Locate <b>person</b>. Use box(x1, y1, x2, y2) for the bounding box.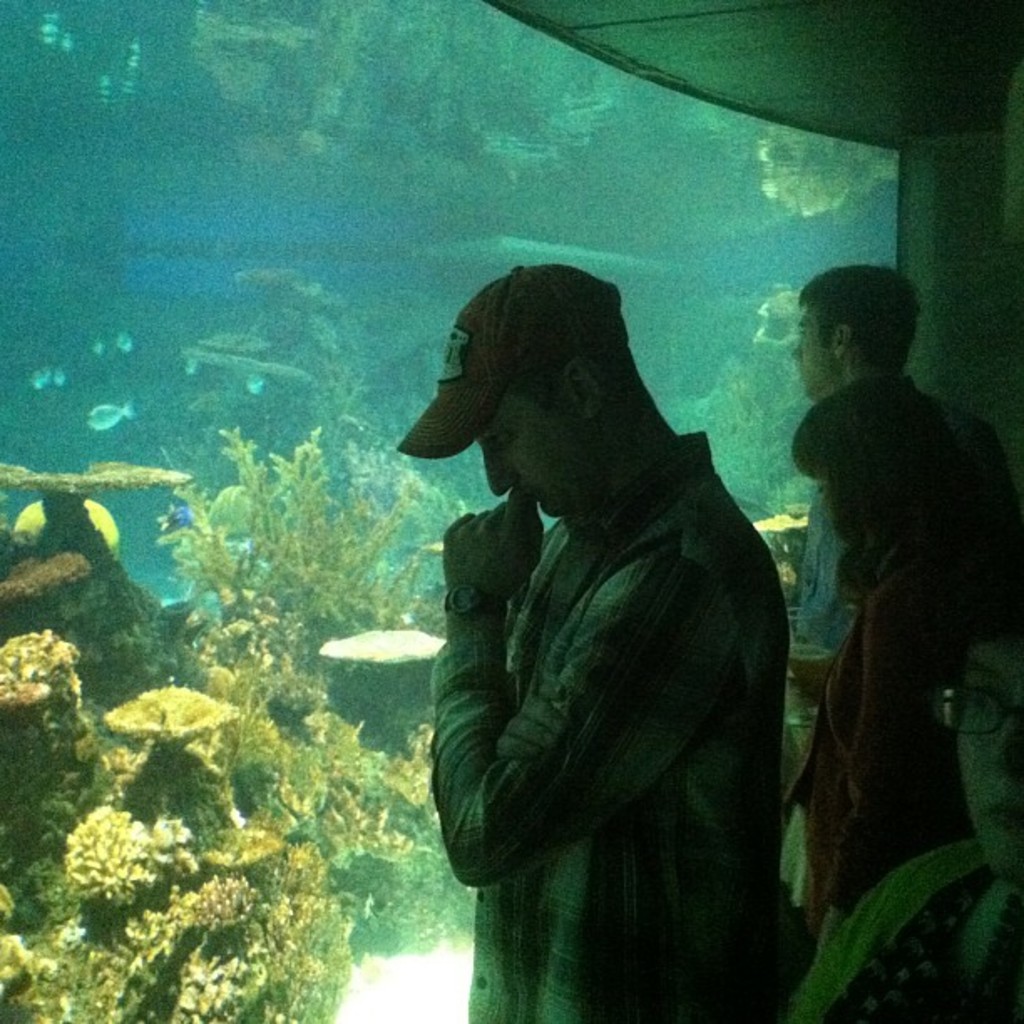
box(397, 263, 795, 1022).
